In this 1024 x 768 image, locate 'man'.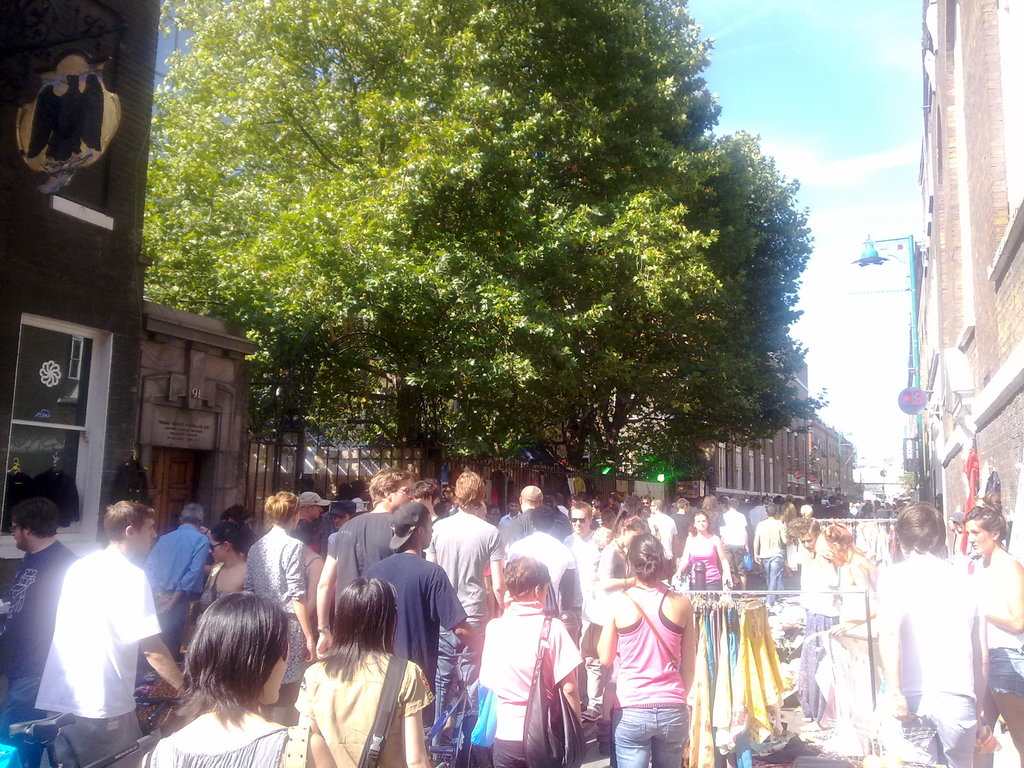
Bounding box: [x1=503, y1=481, x2=571, y2=540].
